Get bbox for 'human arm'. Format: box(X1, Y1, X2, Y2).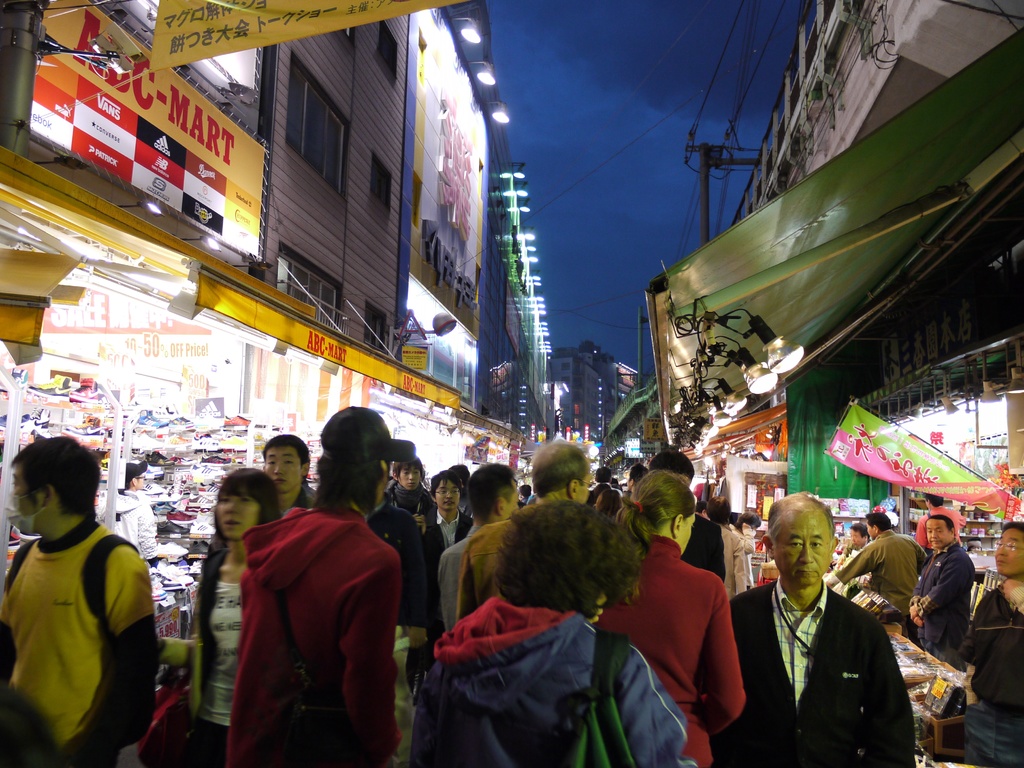
box(825, 538, 882, 590).
